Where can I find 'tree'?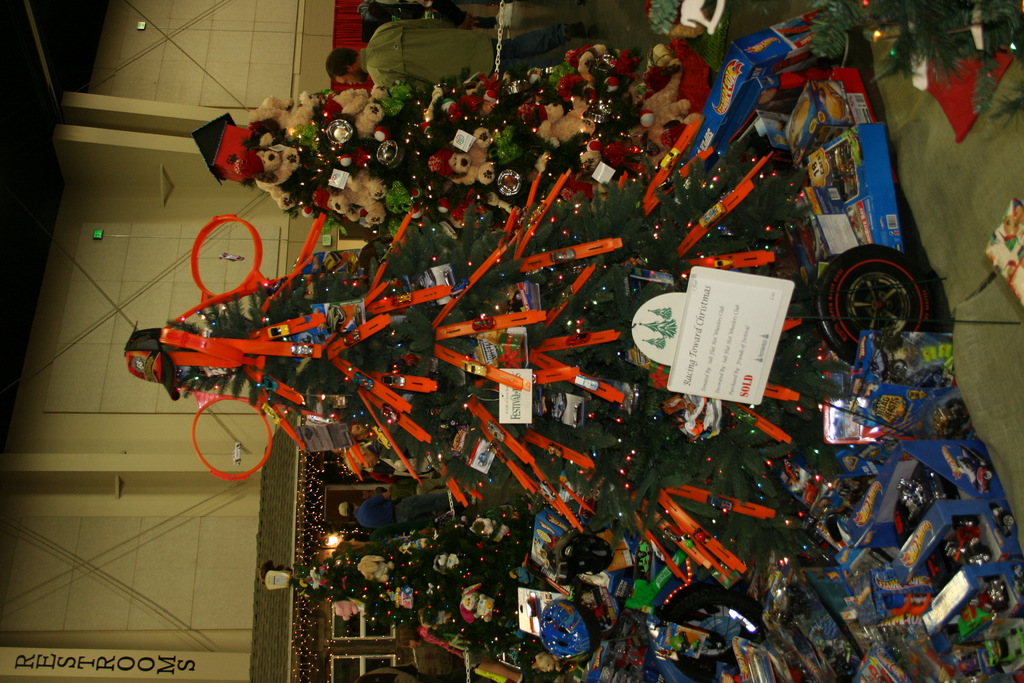
You can find it at [left=258, top=503, right=623, bottom=682].
